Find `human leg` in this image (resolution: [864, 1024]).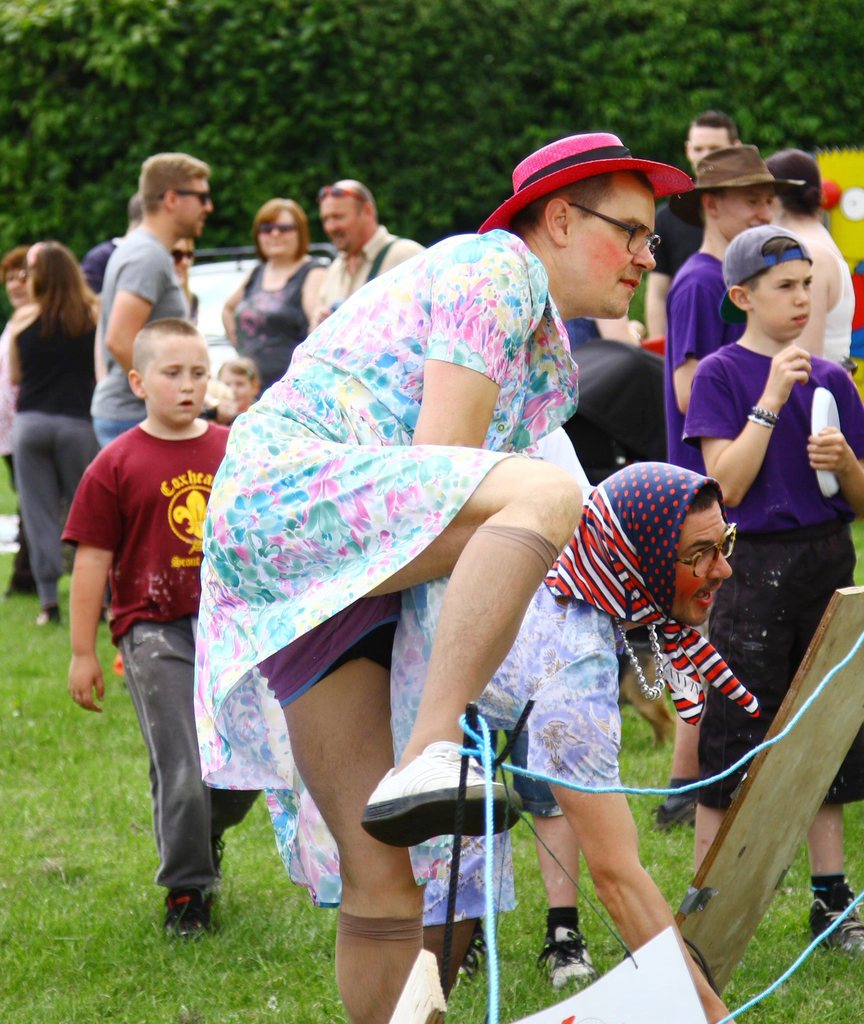
x1=655 y1=715 x2=699 y2=829.
